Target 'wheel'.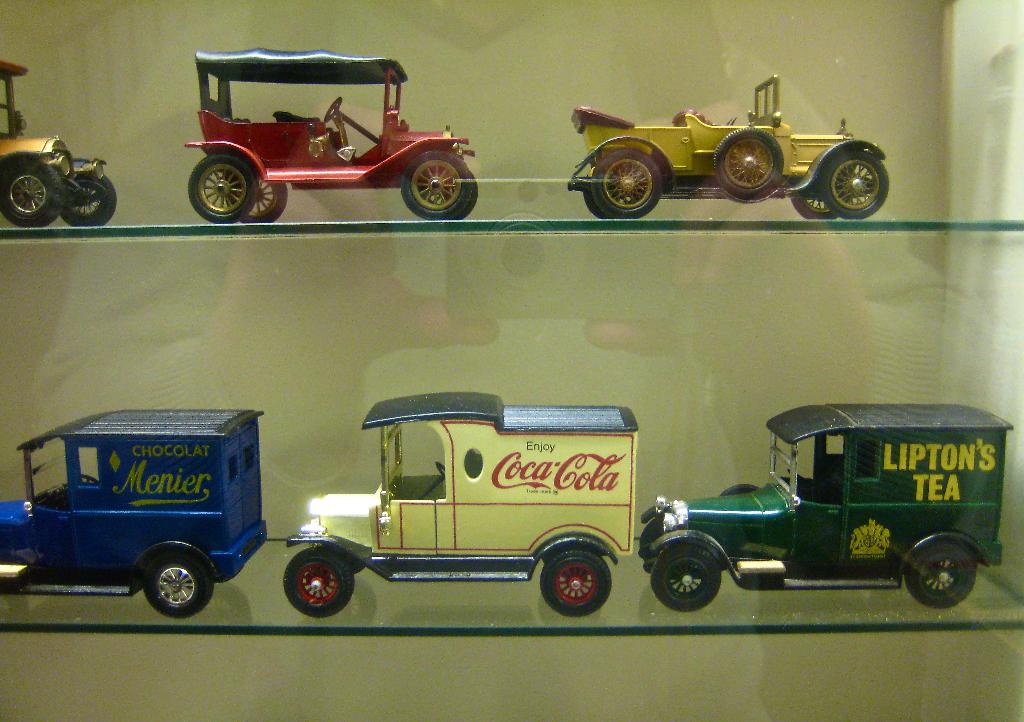
Target region: x1=138, y1=549, x2=210, y2=615.
